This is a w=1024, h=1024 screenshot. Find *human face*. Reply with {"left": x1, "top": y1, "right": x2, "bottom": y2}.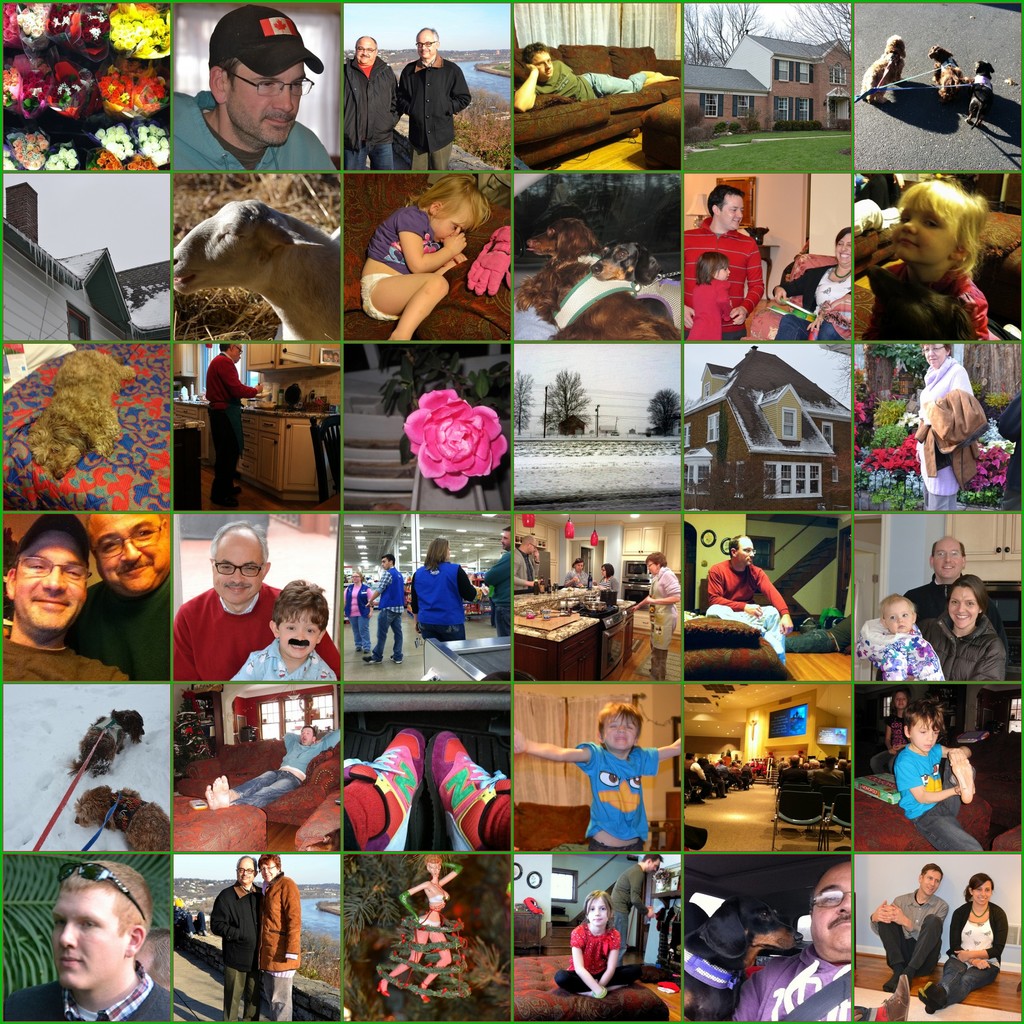
{"left": 807, "top": 862, "right": 851, "bottom": 959}.
